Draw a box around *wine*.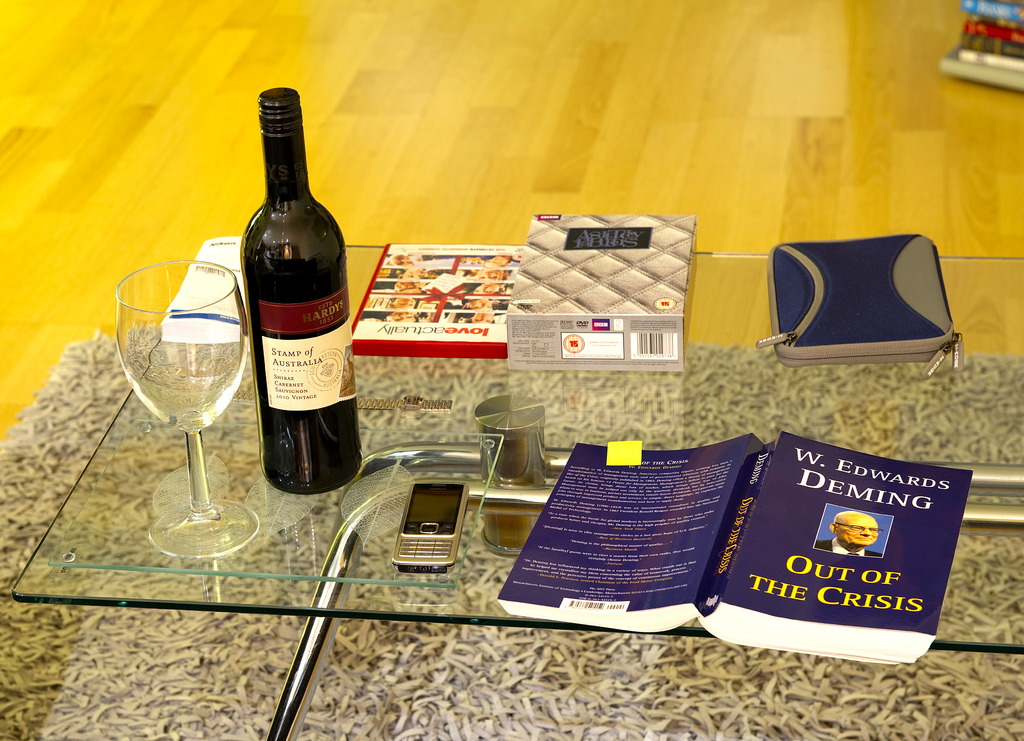
232/97/348/496.
